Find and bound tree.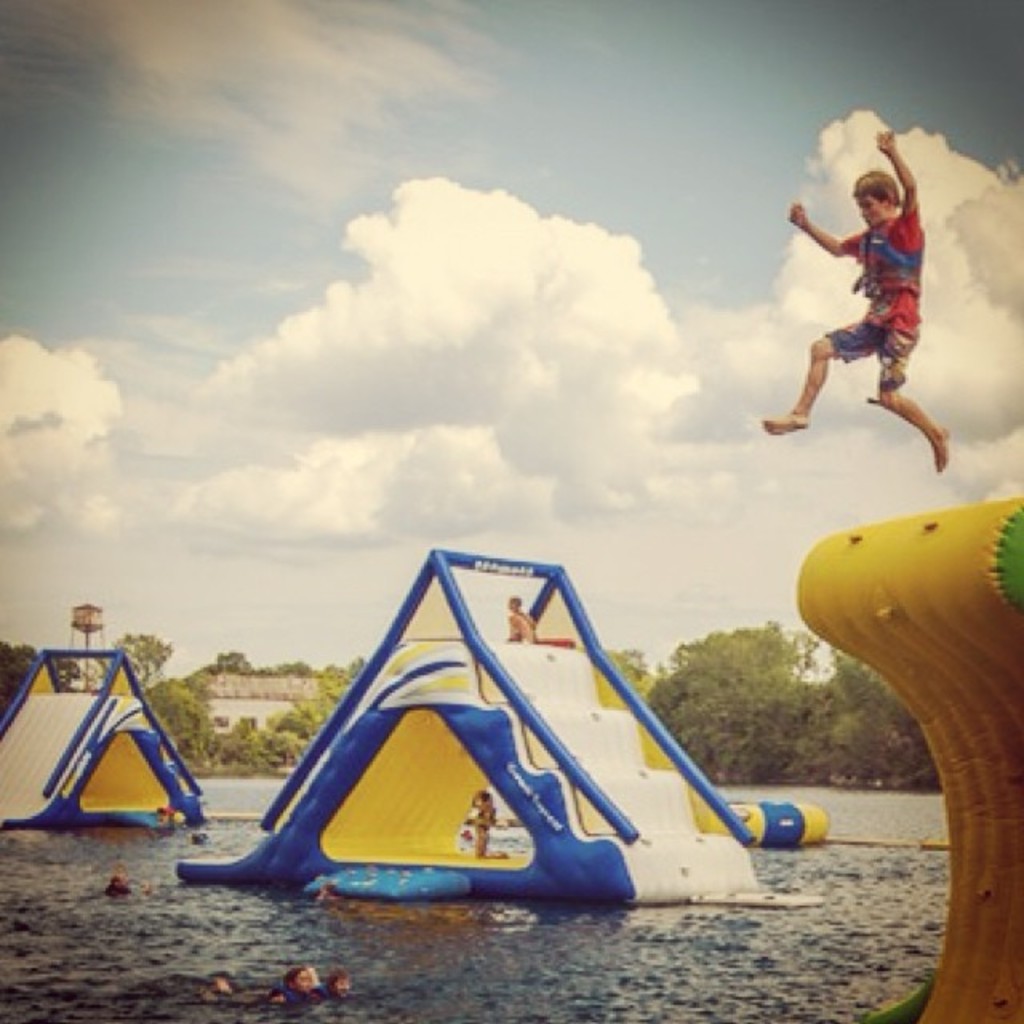
Bound: [600, 646, 658, 709].
